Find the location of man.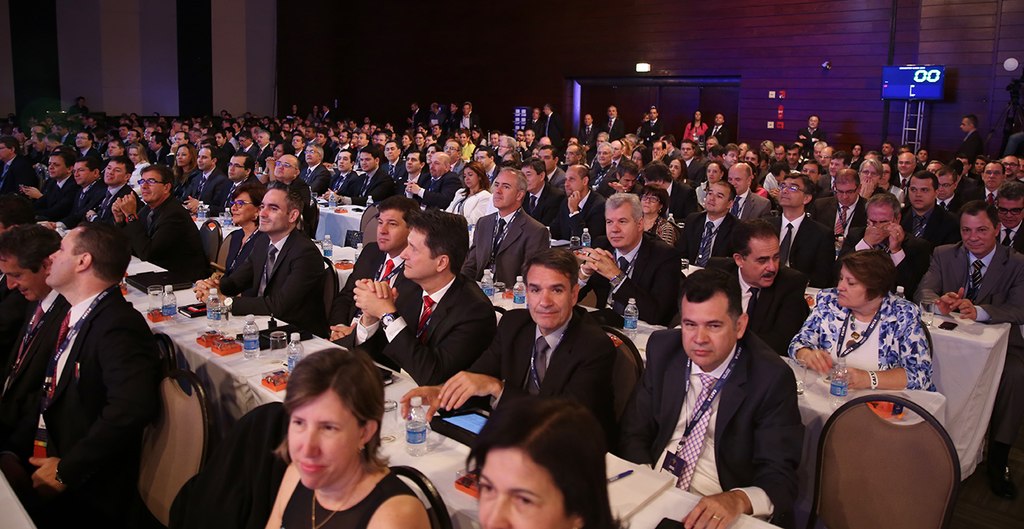
Location: [left=477, top=150, right=501, bottom=183].
